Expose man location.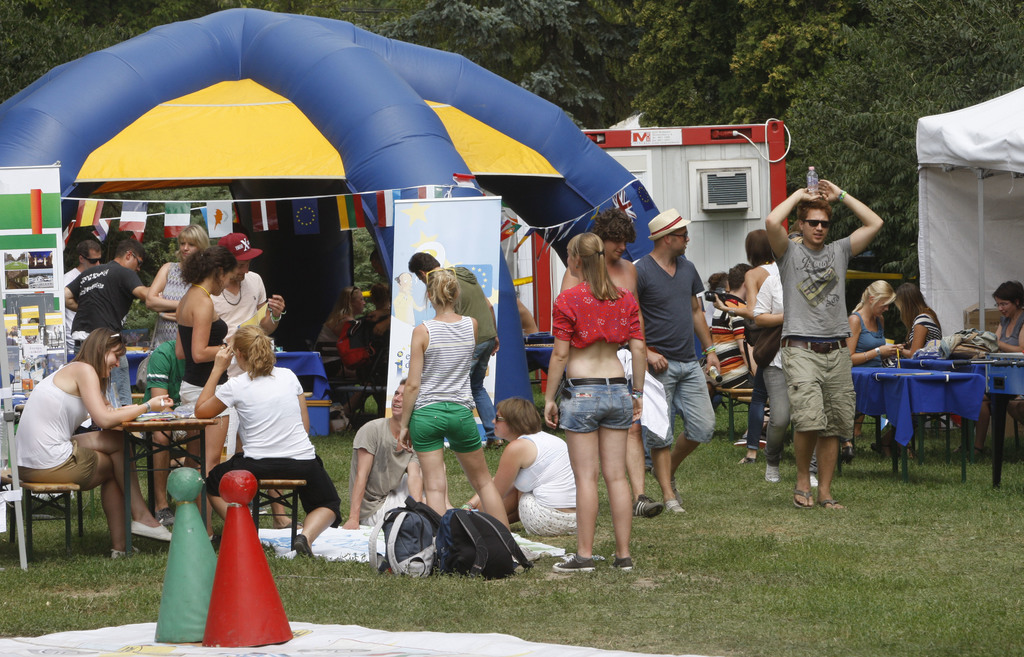
Exposed at pyautogui.locateOnScreen(61, 238, 106, 352).
